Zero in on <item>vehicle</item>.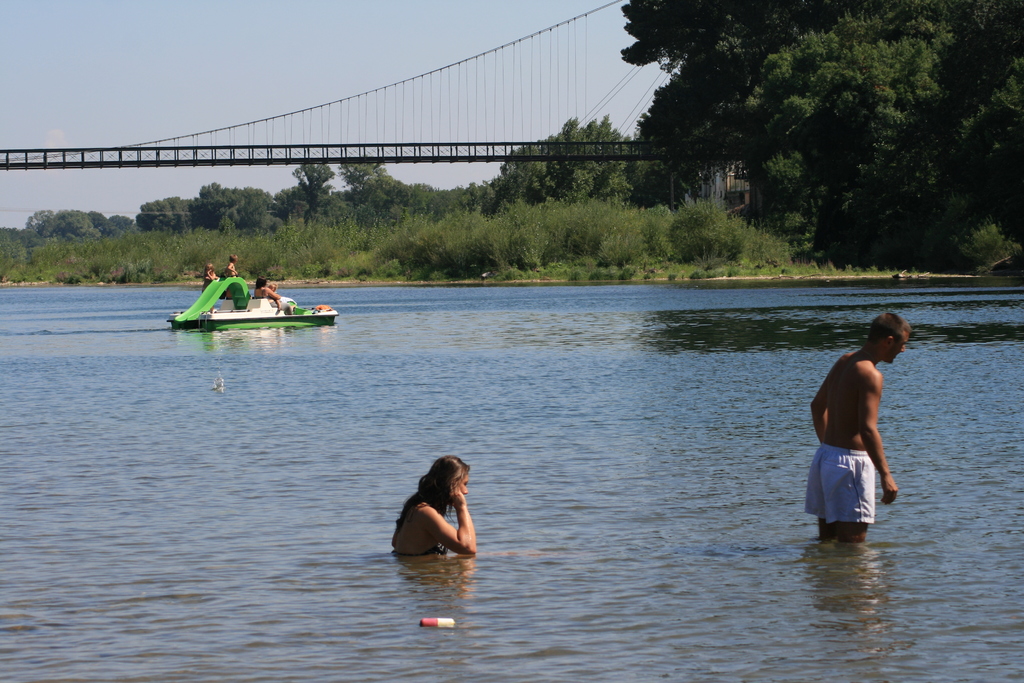
Zeroed in: l=170, t=274, r=339, b=334.
